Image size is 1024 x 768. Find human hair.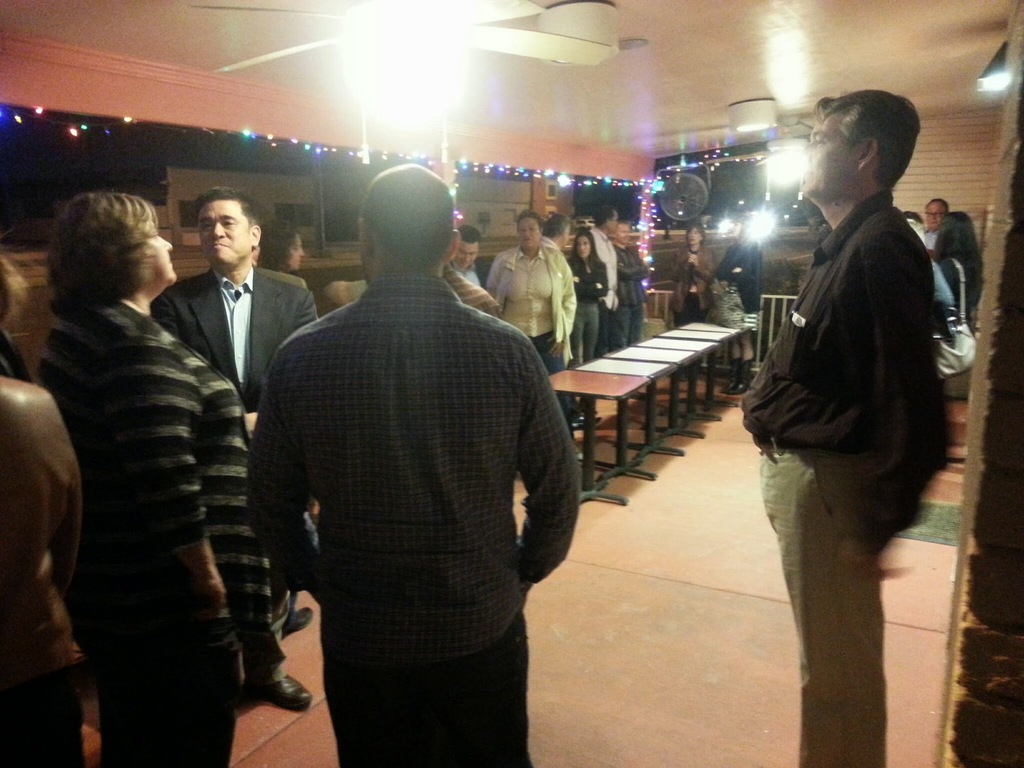
box=[565, 230, 605, 274].
